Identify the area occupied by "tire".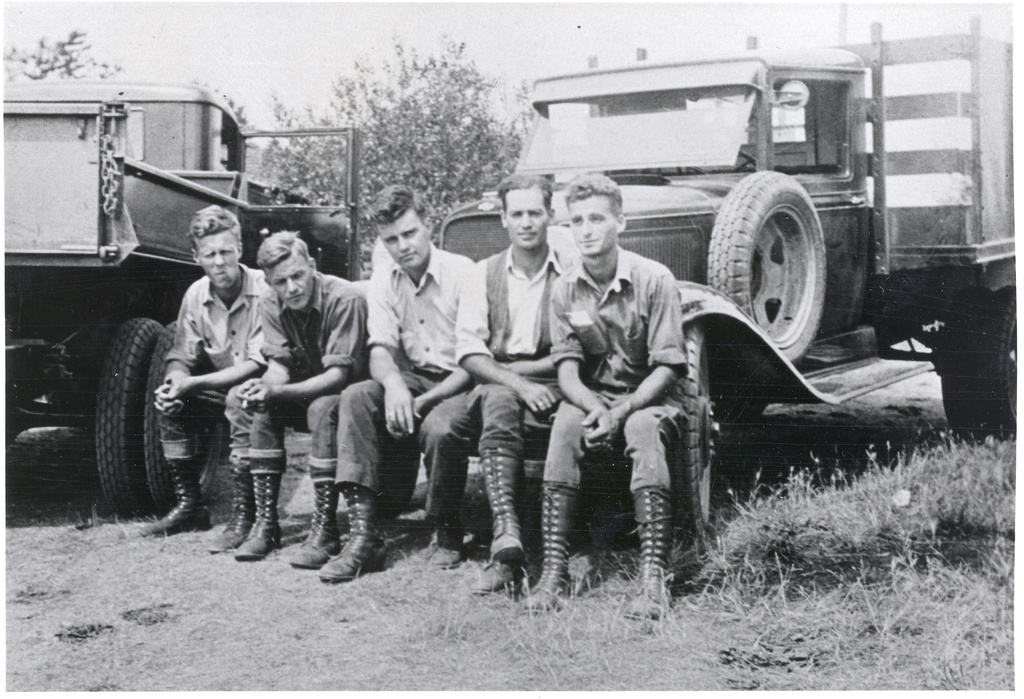
Area: bbox(947, 300, 1018, 432).
